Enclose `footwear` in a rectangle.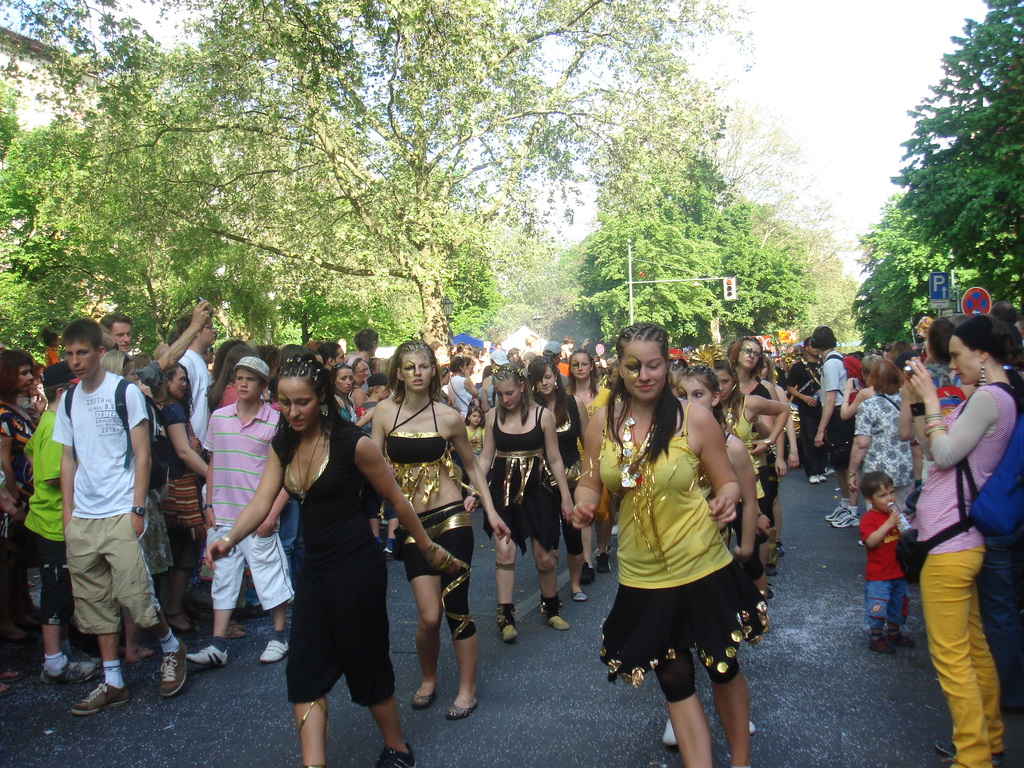
BBox(189, 643, 228, 669).
